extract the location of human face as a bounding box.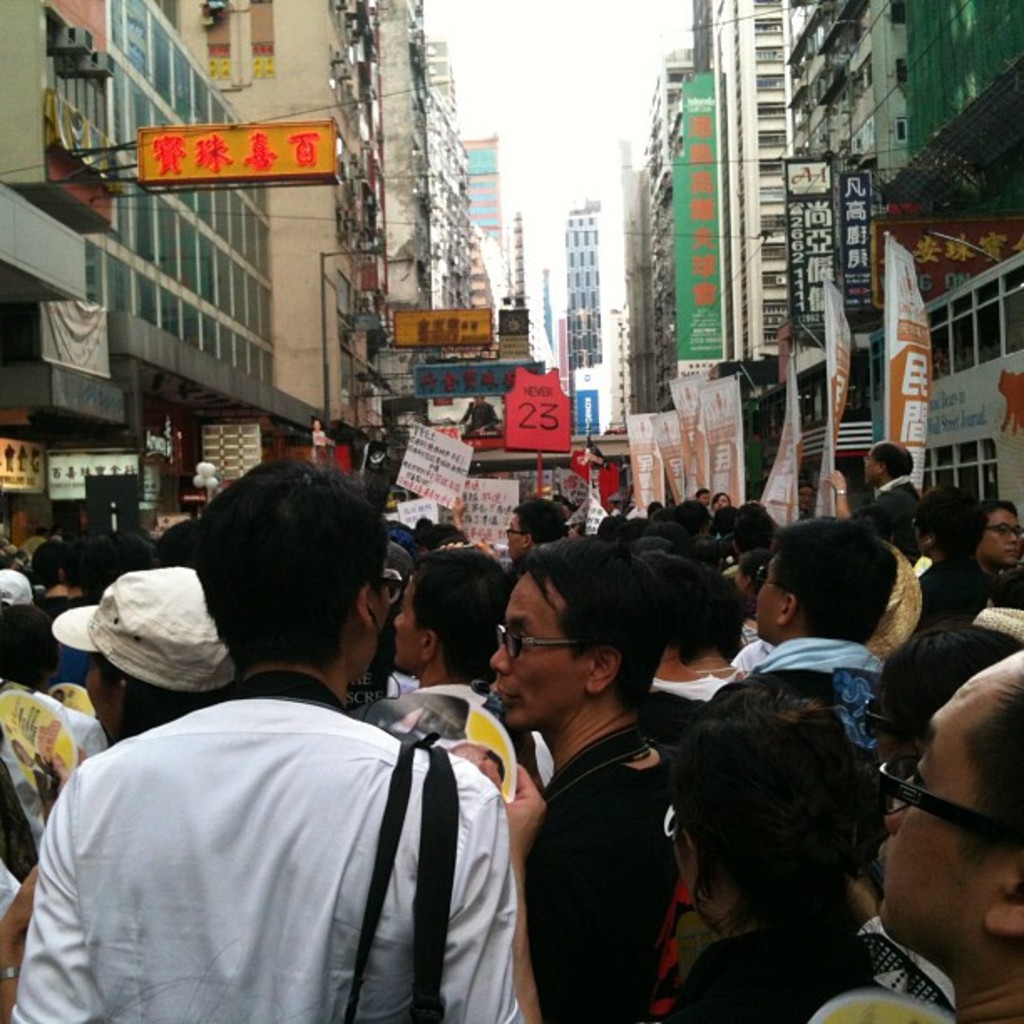
x1=693, y1=490, x2=711, y2=509.
